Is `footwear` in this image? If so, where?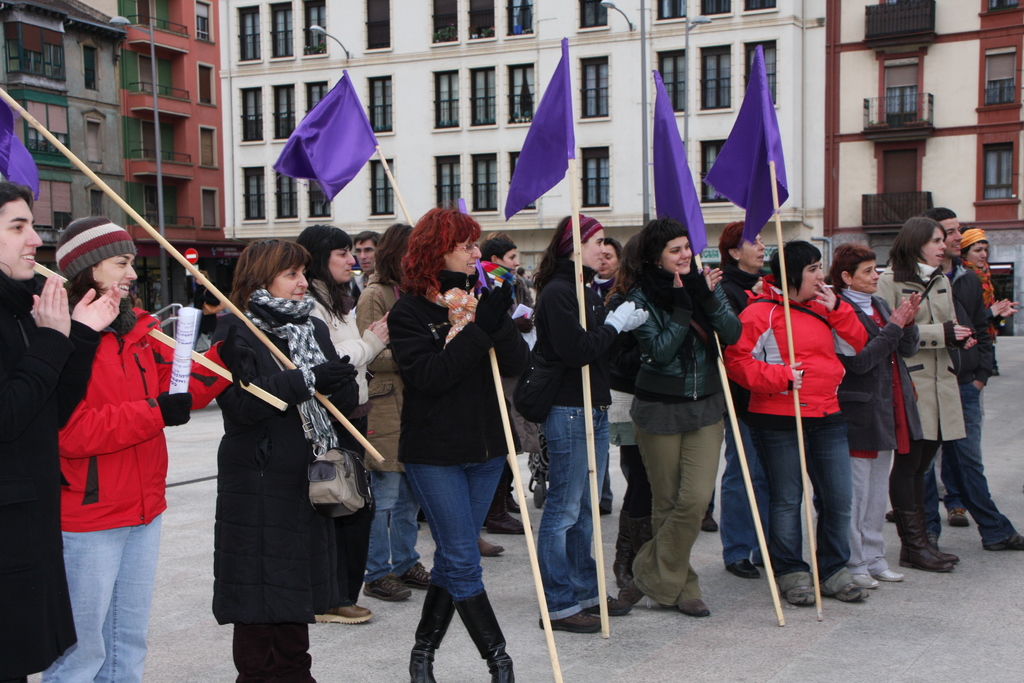
Yes, at [885, 504, 902, 525].
